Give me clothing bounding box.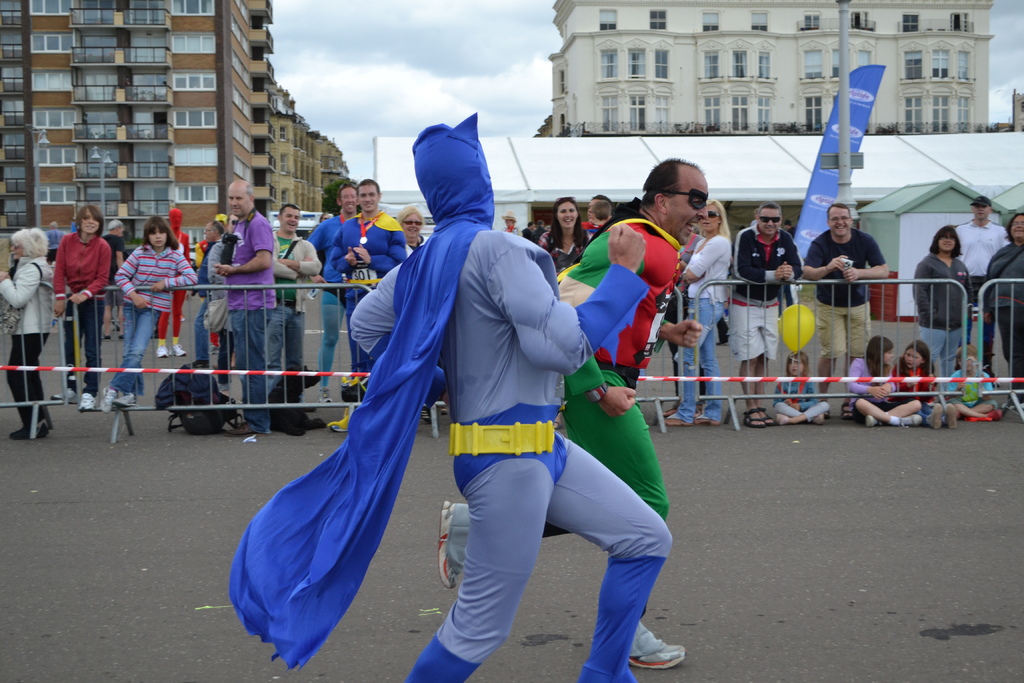
<box>683,231,733,423</box>.
